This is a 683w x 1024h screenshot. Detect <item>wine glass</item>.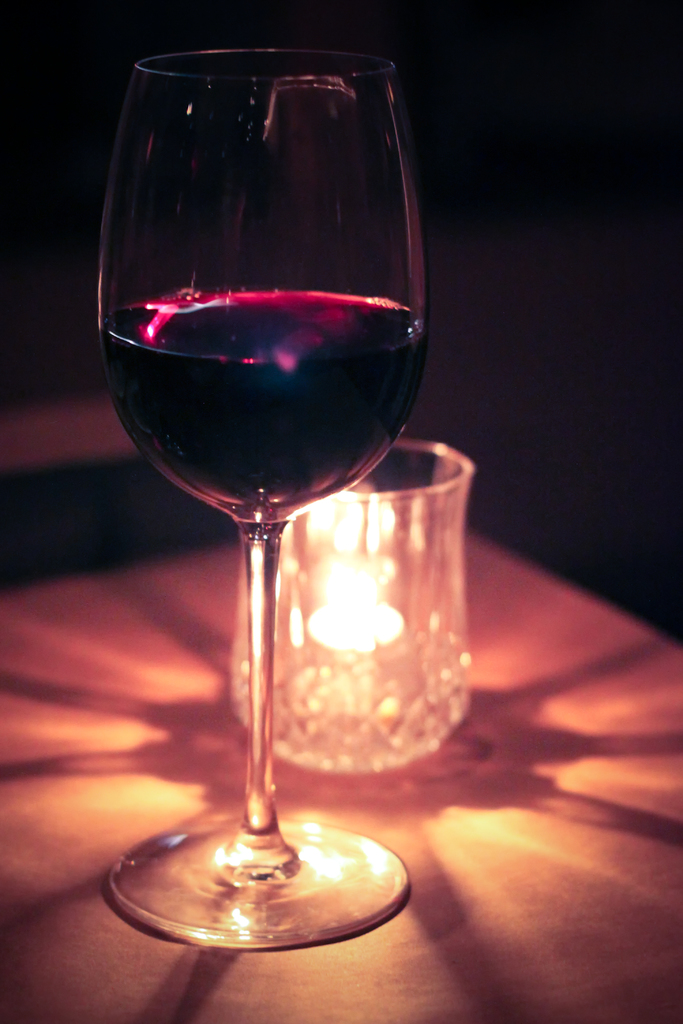
(left=94, top=45, right=425, bottom=947).
